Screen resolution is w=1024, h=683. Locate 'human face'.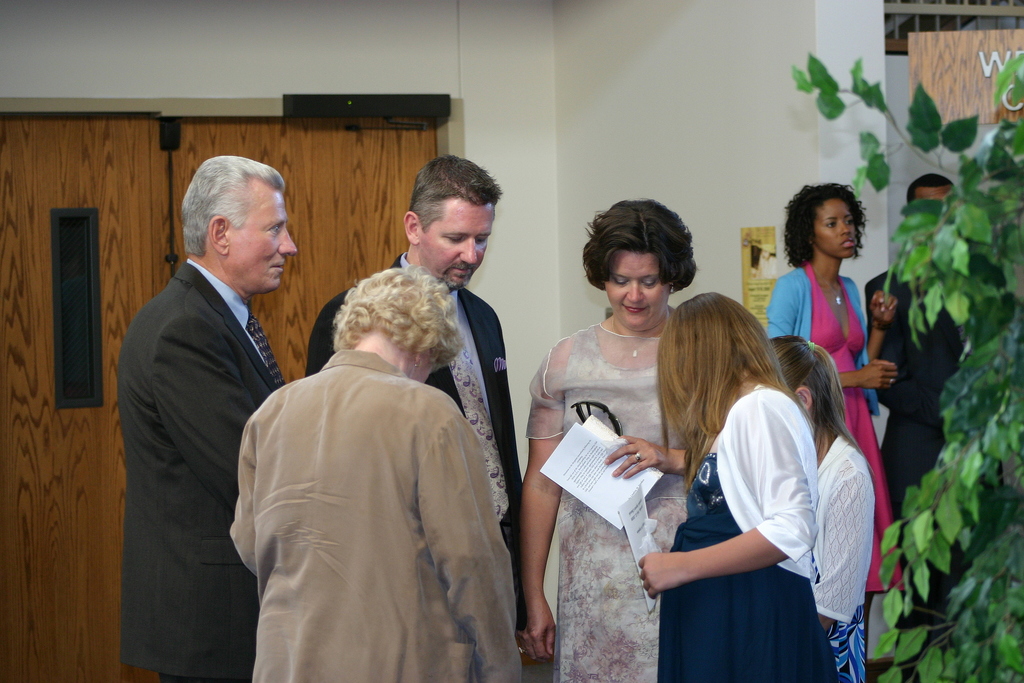
select_region(229, 184, 298, 294).
